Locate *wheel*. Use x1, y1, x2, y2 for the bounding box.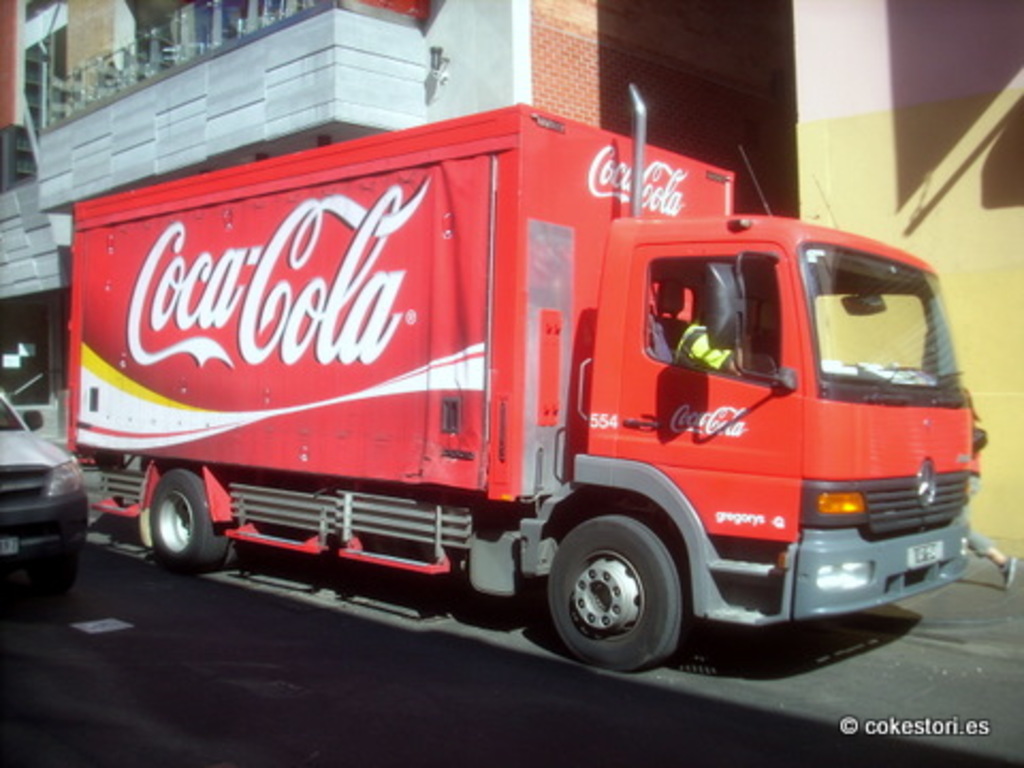
49, 550, 85, 604.
